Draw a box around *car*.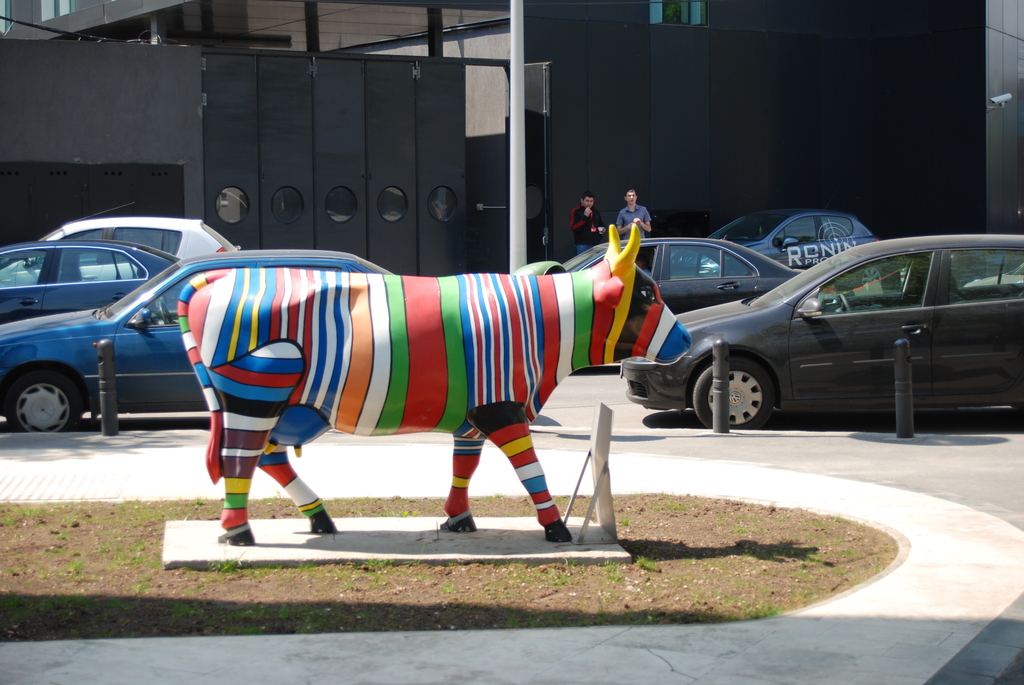
bbox(641, 230, 1023, 445).
